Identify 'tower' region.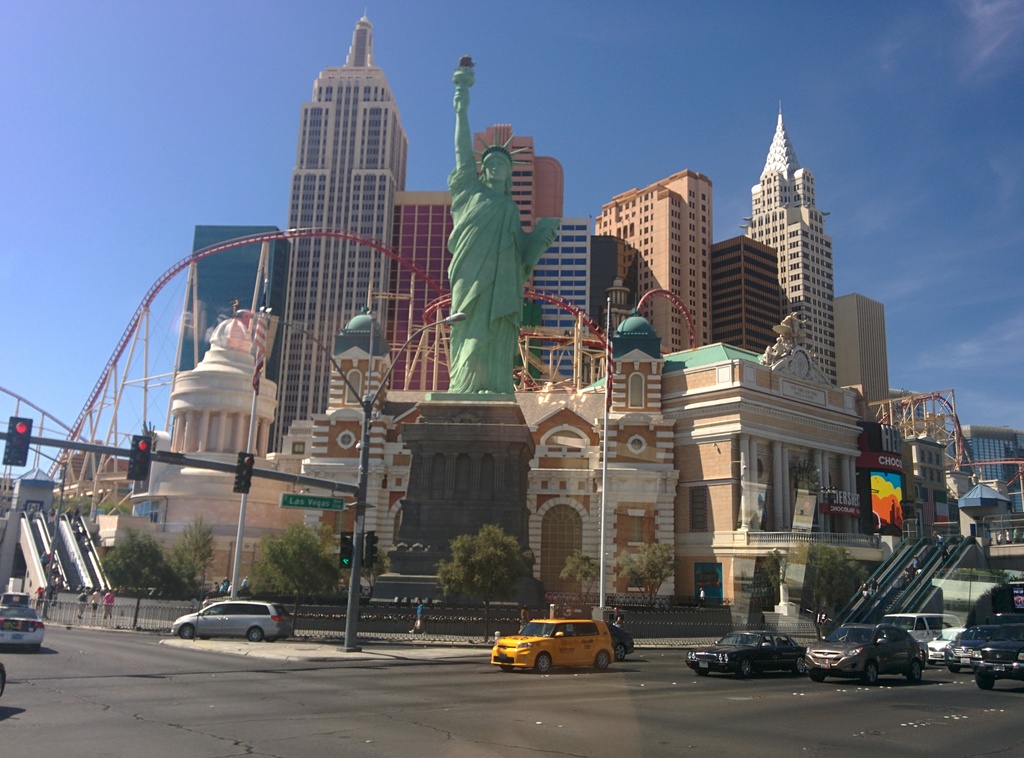
Region: bbox(392, 182, 451, 398).
